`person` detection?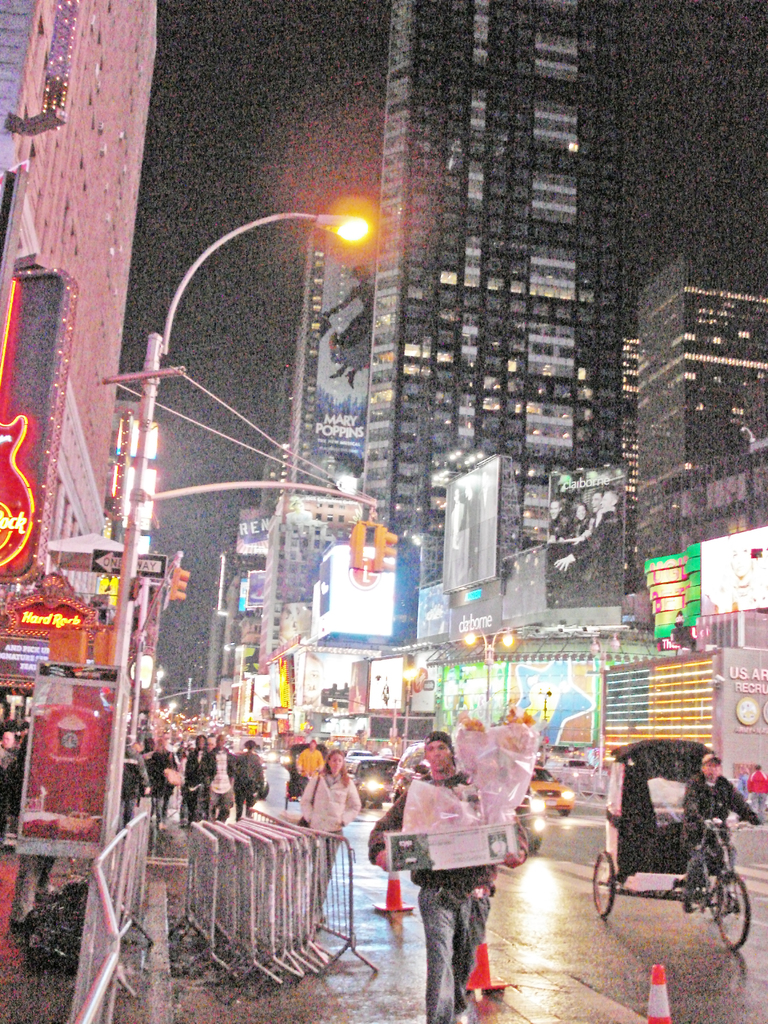
[left=296, top=740, right=323, bottom=779]
